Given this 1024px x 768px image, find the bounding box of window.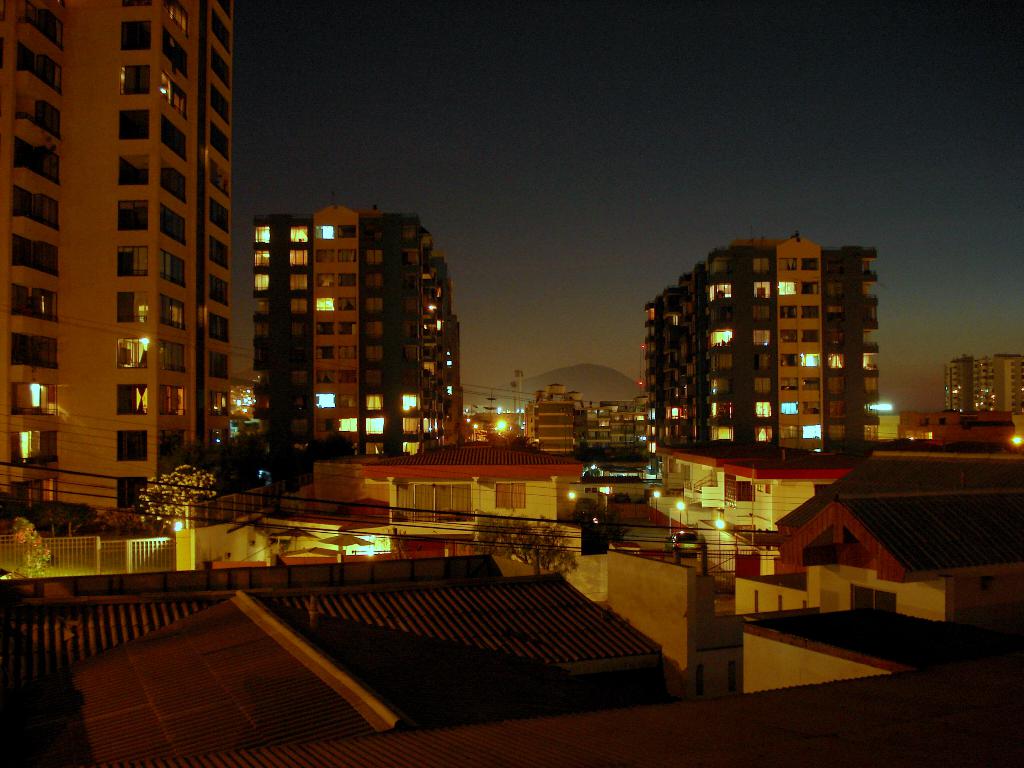
<bbox>365, 394, 384, 413</bbox>.
